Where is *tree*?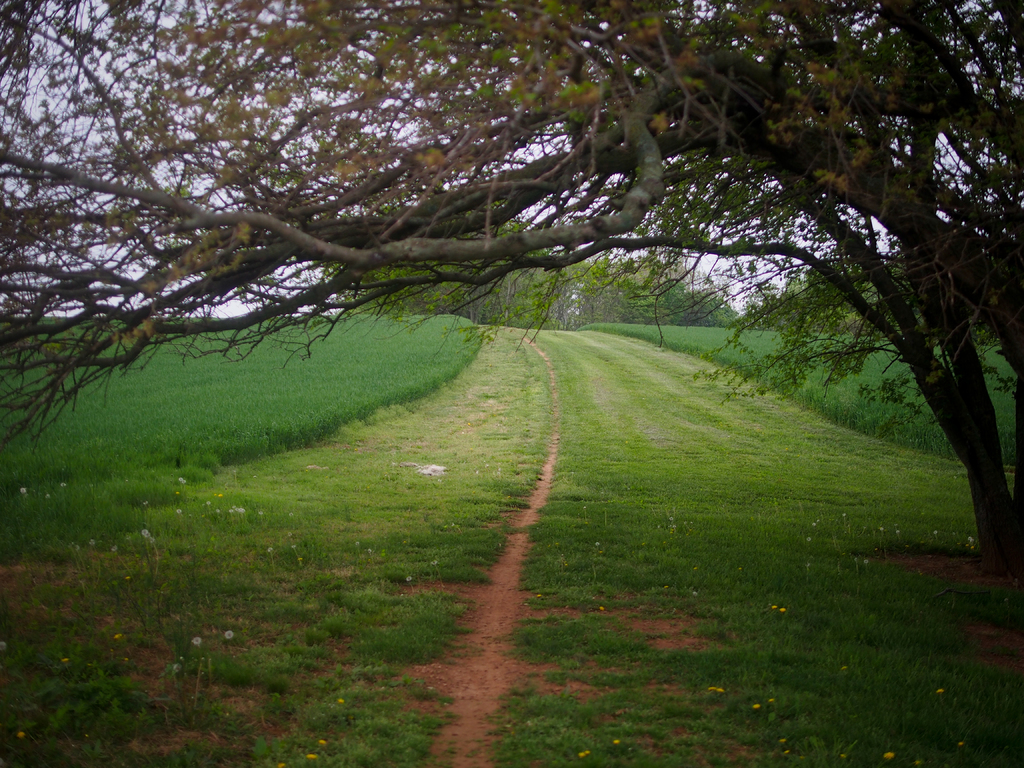
42/0/993/600.
